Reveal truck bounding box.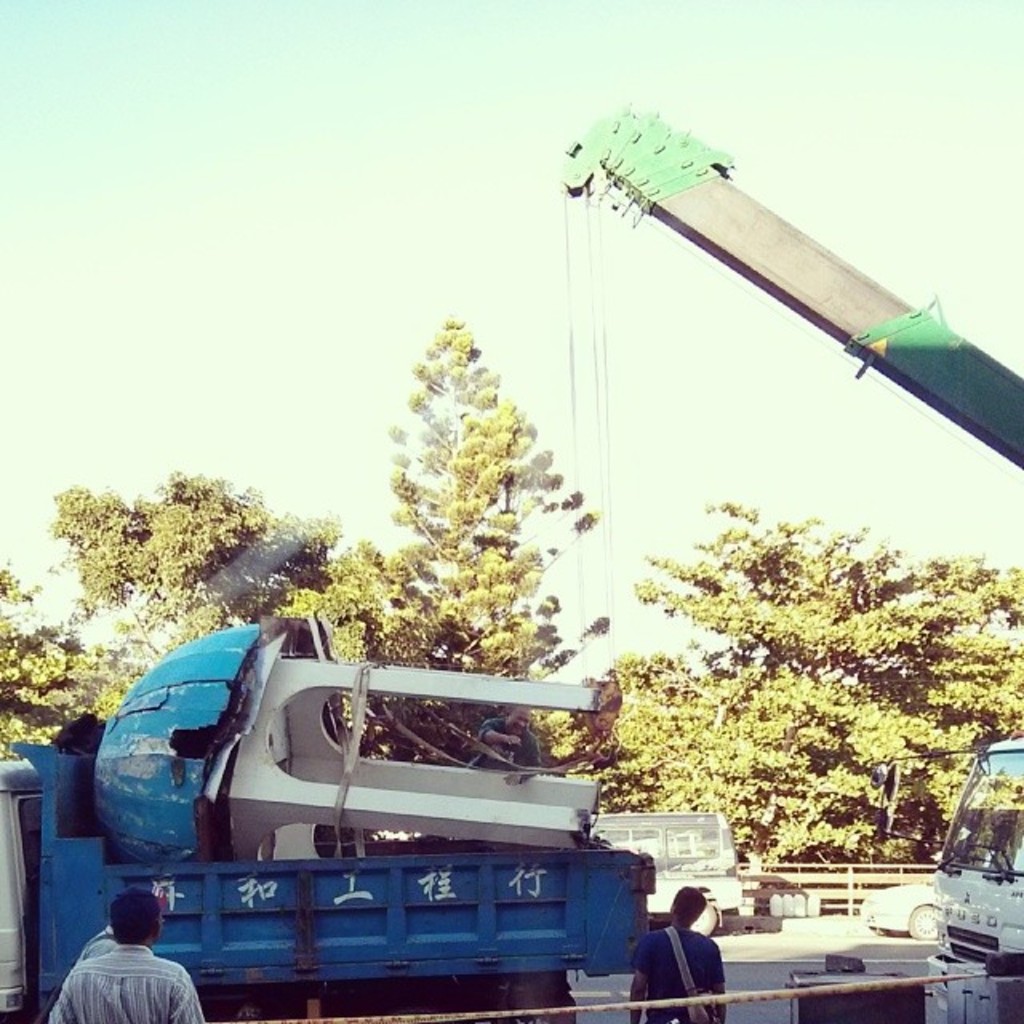
Revealed: <bbox>94, 662, 698, 1003</bbox>.
